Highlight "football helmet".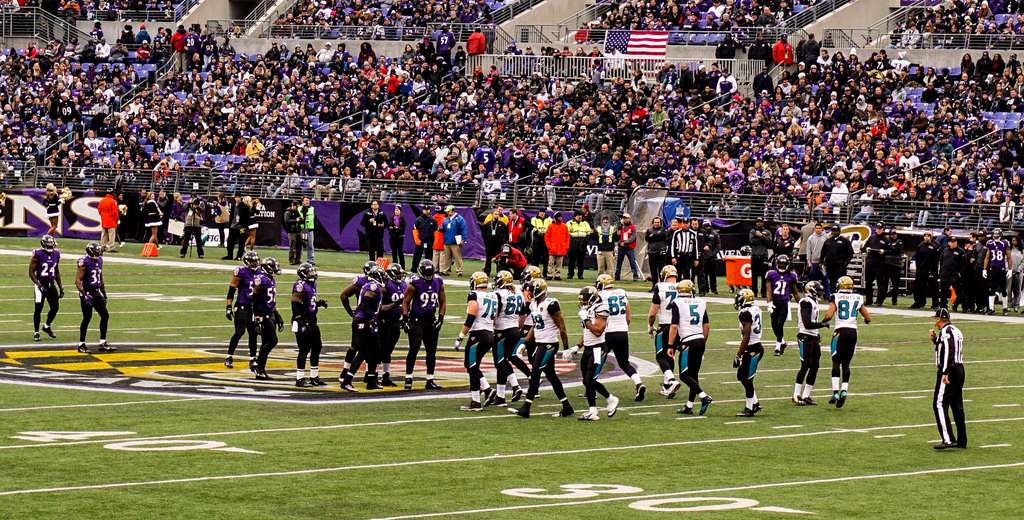
Highlighted region: select_region(662, 267, 676, 284).
